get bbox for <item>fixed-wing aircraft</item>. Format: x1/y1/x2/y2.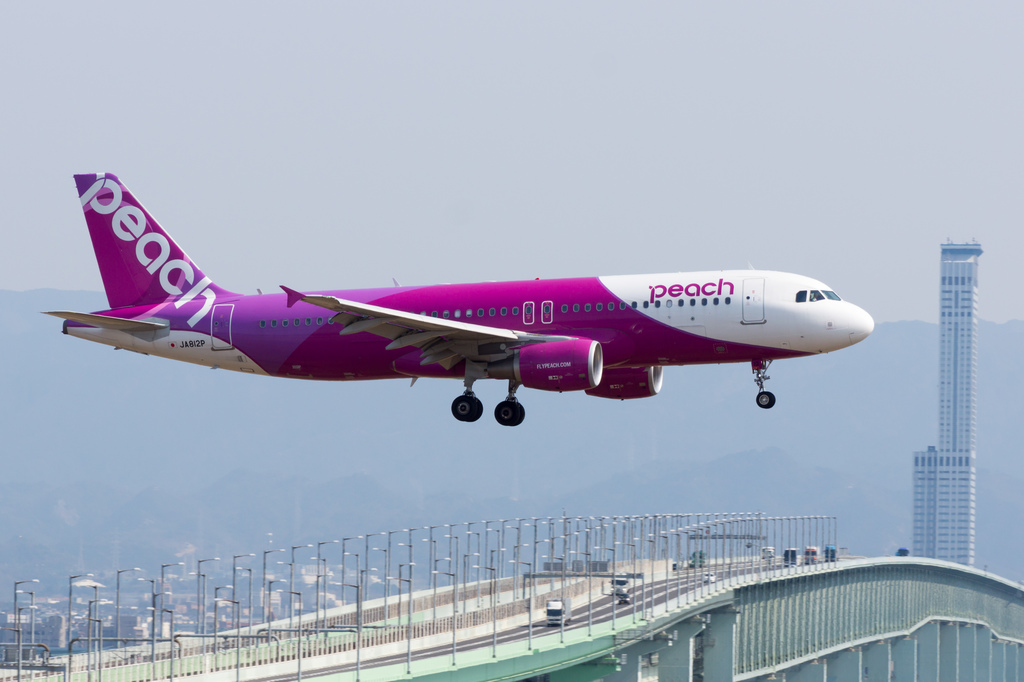
40/169/872/429.
